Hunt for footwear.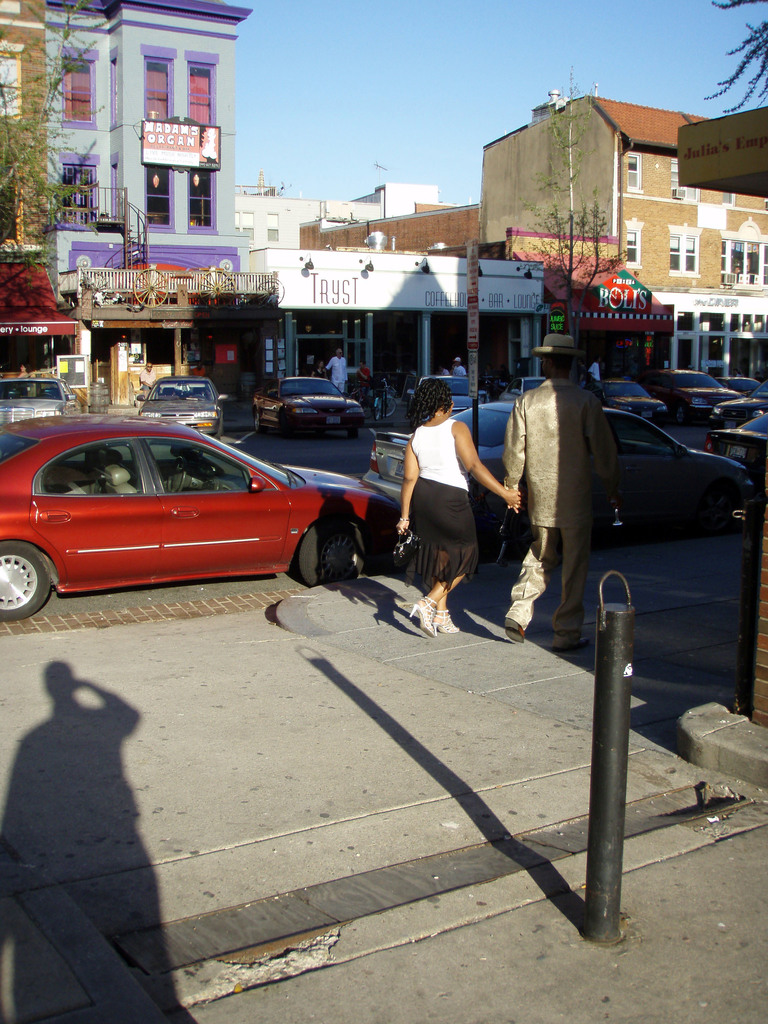
Hunted down at <region>410, 593, 438, 637</region>.
